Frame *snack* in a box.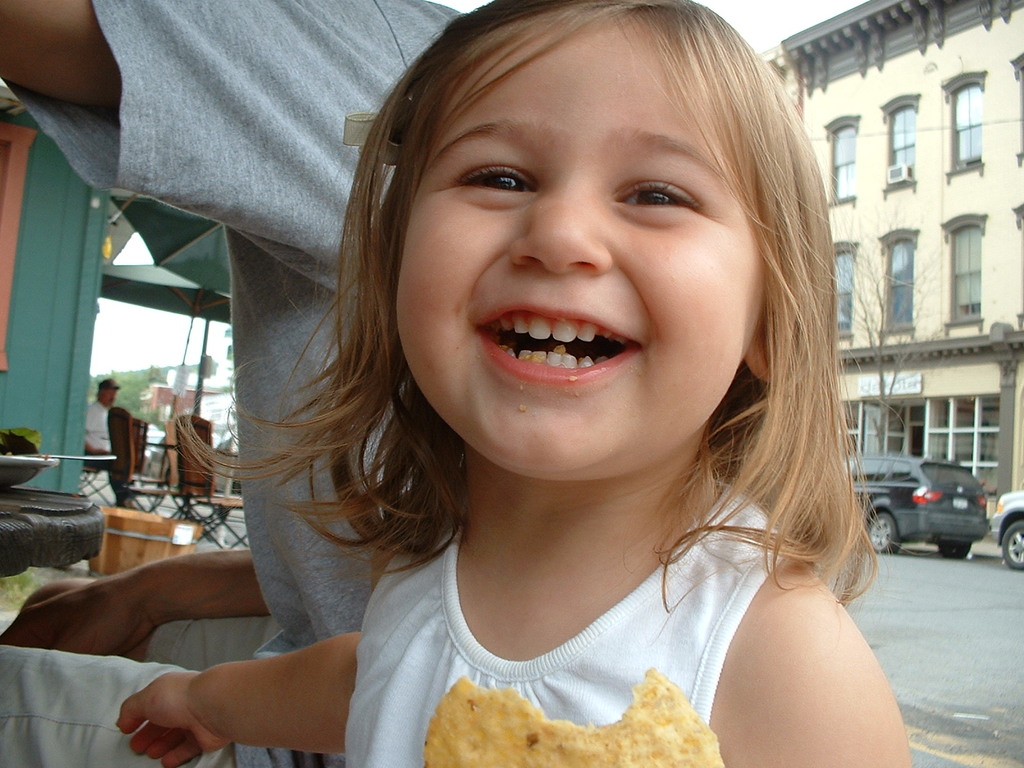
BBox(424, 662, 729, 767).
